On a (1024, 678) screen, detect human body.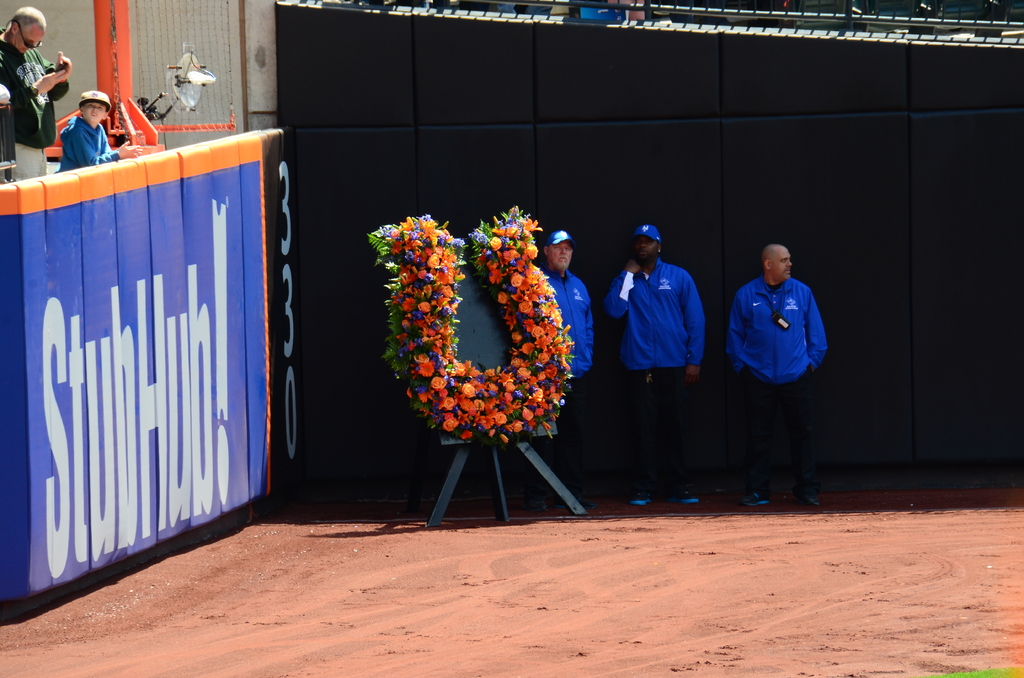
Rect(61, 95, 142, 174).
